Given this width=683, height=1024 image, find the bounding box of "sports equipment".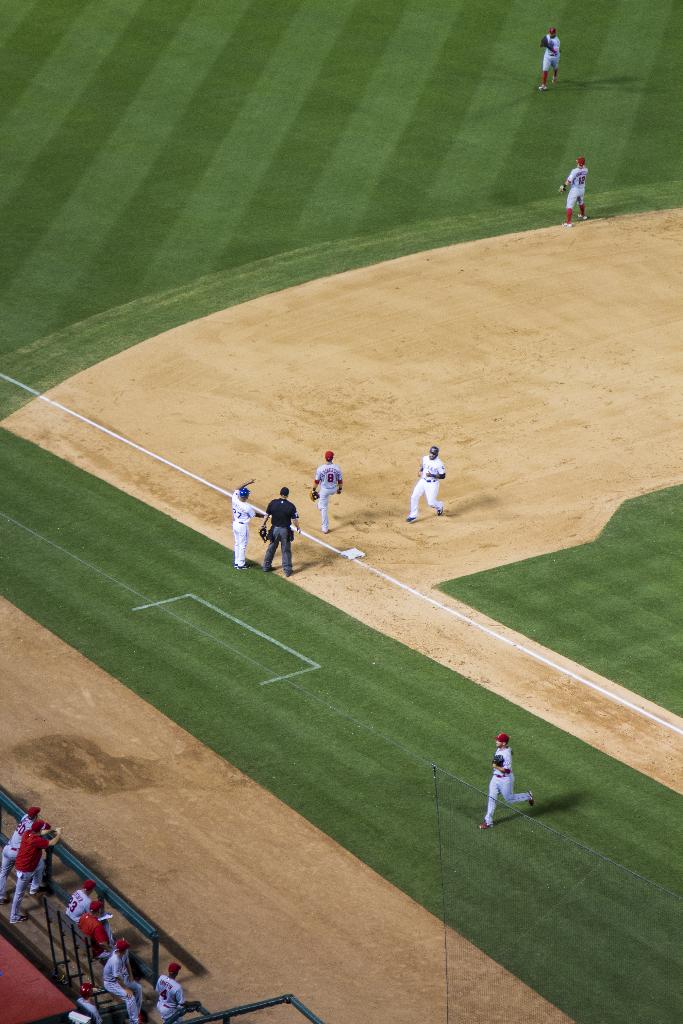
<box>525,792,536,813</box>.
